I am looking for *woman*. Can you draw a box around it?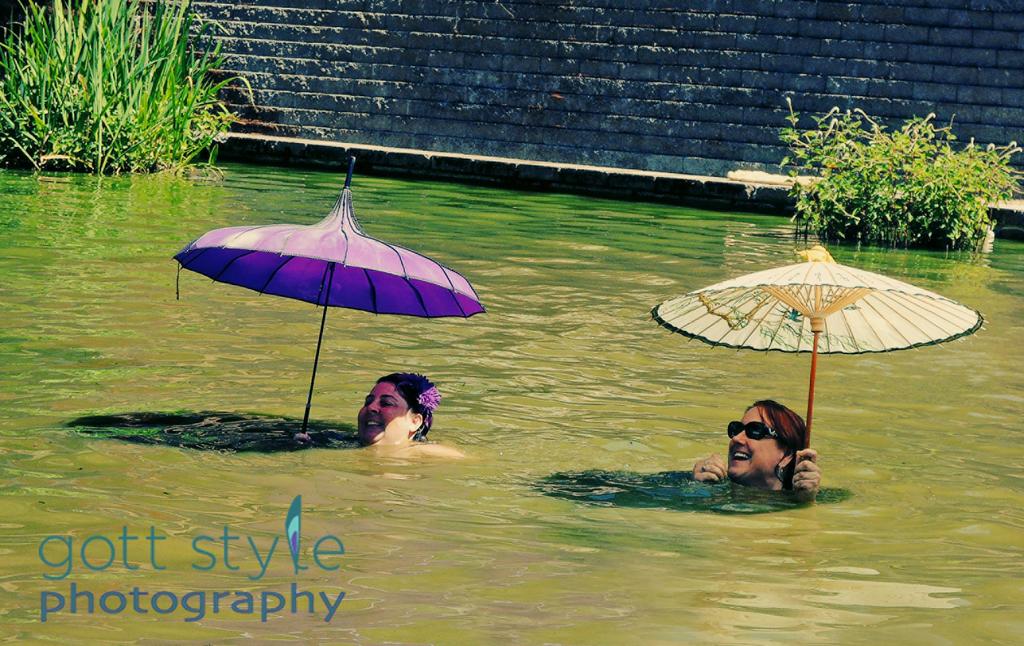
Sure, the bounding box is BBox(291, 374, 456, 459).
